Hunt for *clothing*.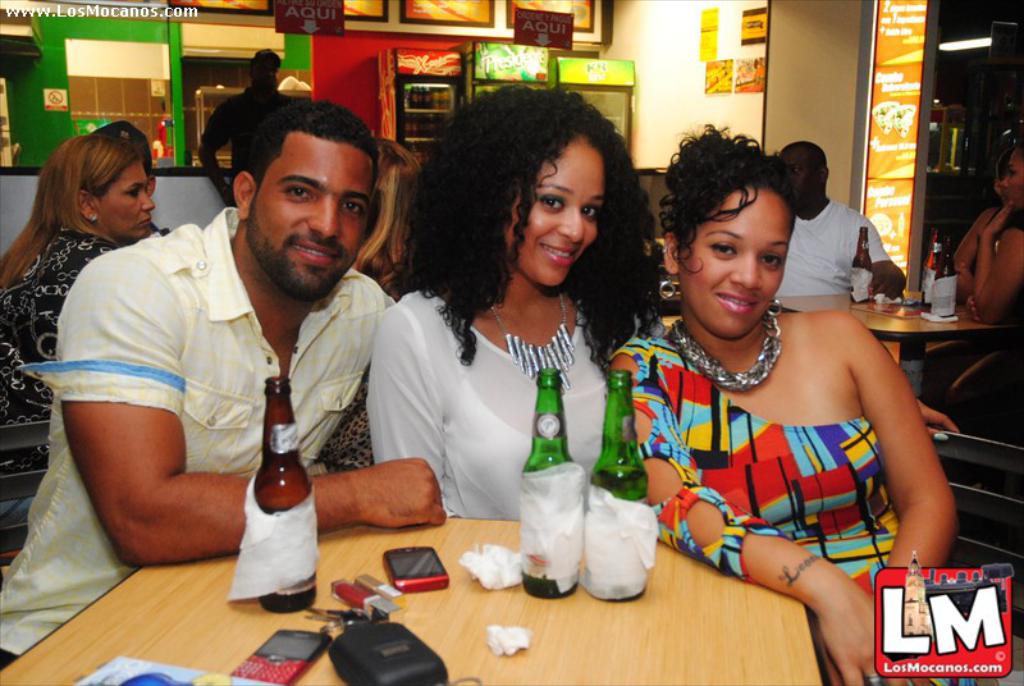
Hunted down at bbox=[0, 210, 394, 678].
